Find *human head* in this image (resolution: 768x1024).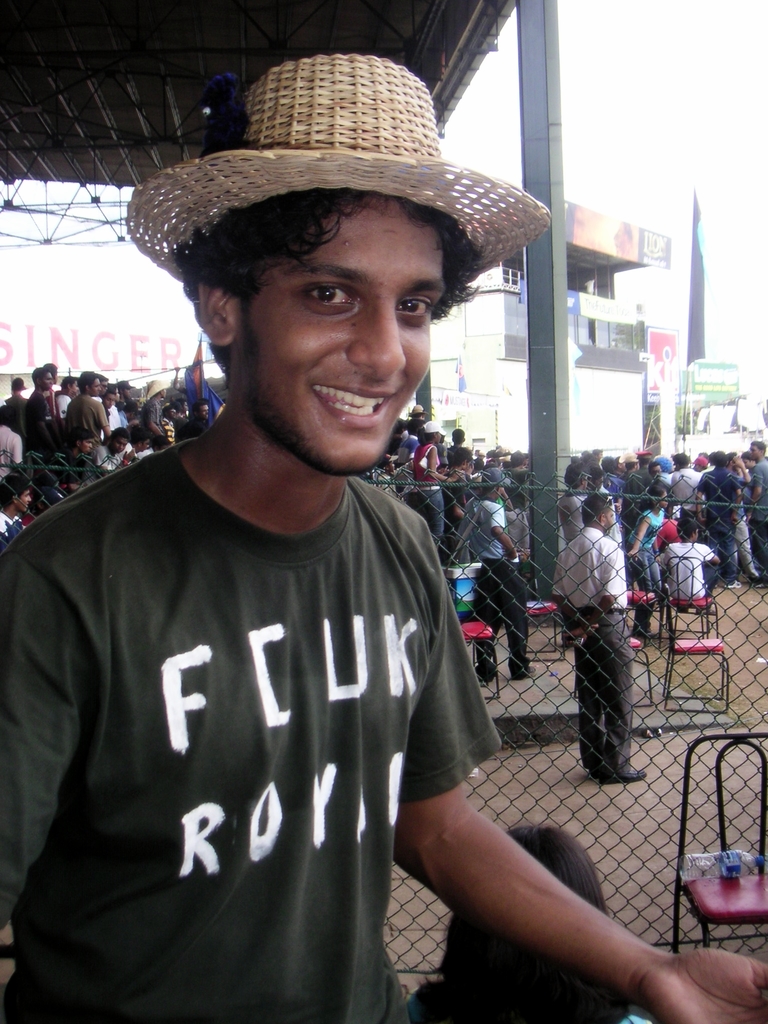
[447, 827, 608, 1005].
